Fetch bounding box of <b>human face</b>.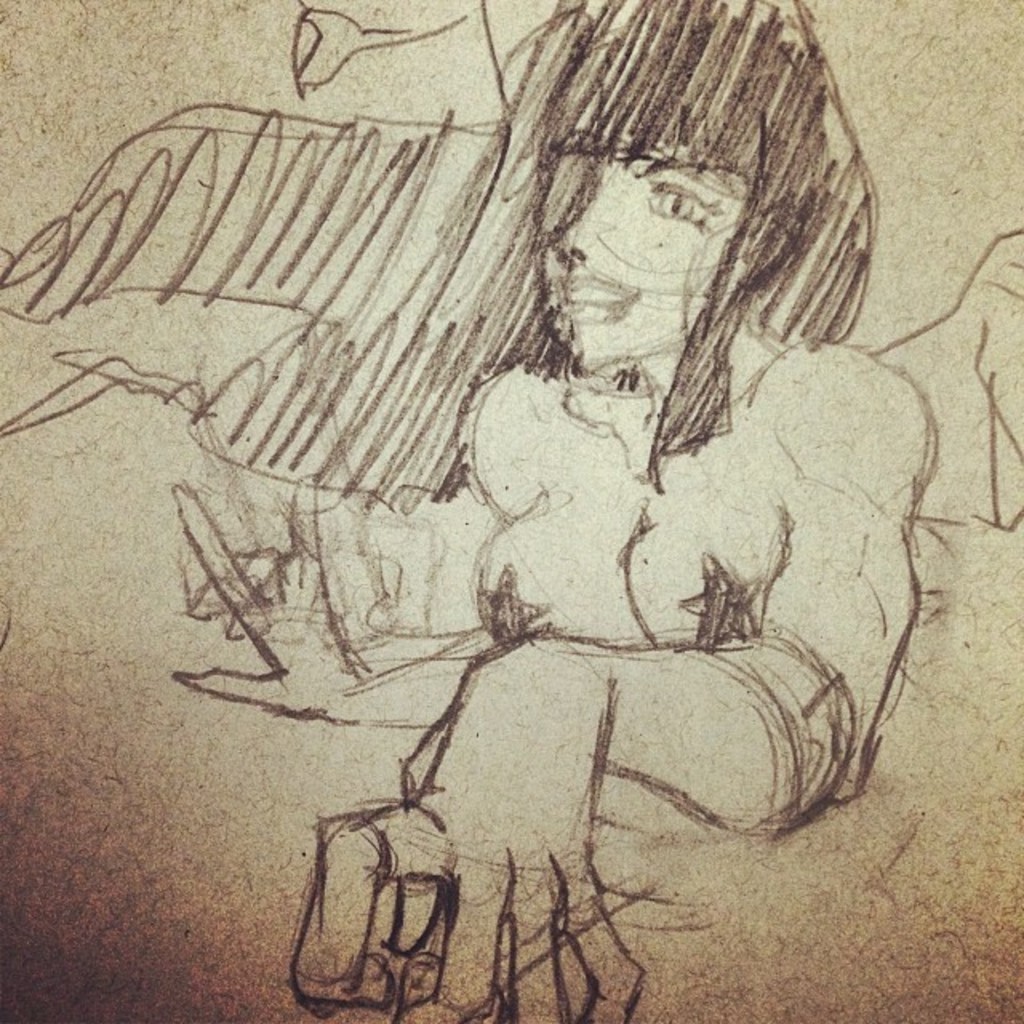
Bbox: select_region(541, 158, 754, 371).
